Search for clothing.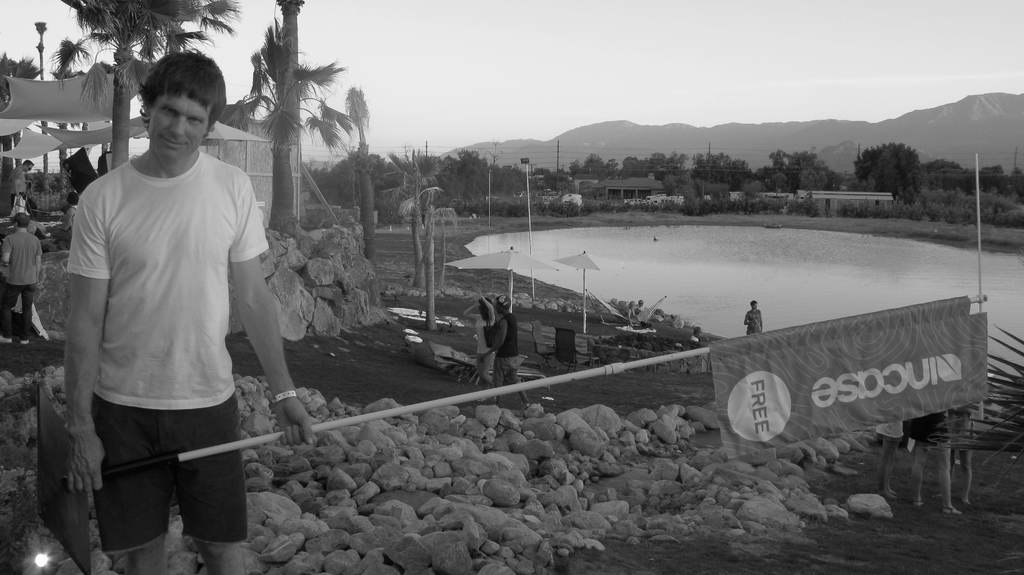
Found at <bbox>876, 420, 903, 441</bbox>.
